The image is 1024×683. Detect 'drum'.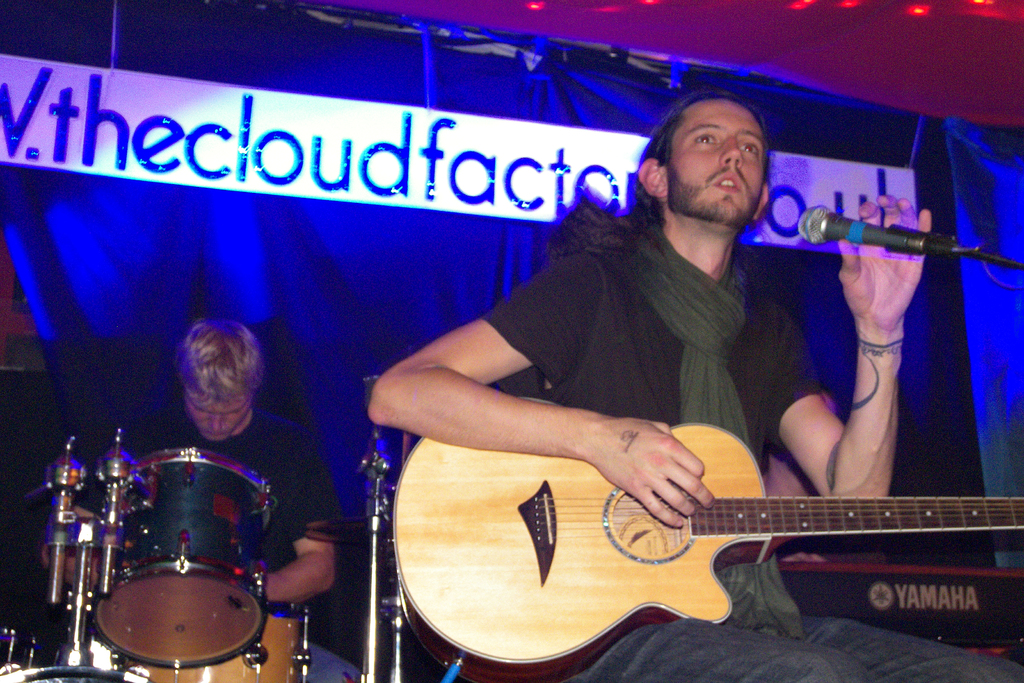
Detection: [0, 660, 140, 682].
